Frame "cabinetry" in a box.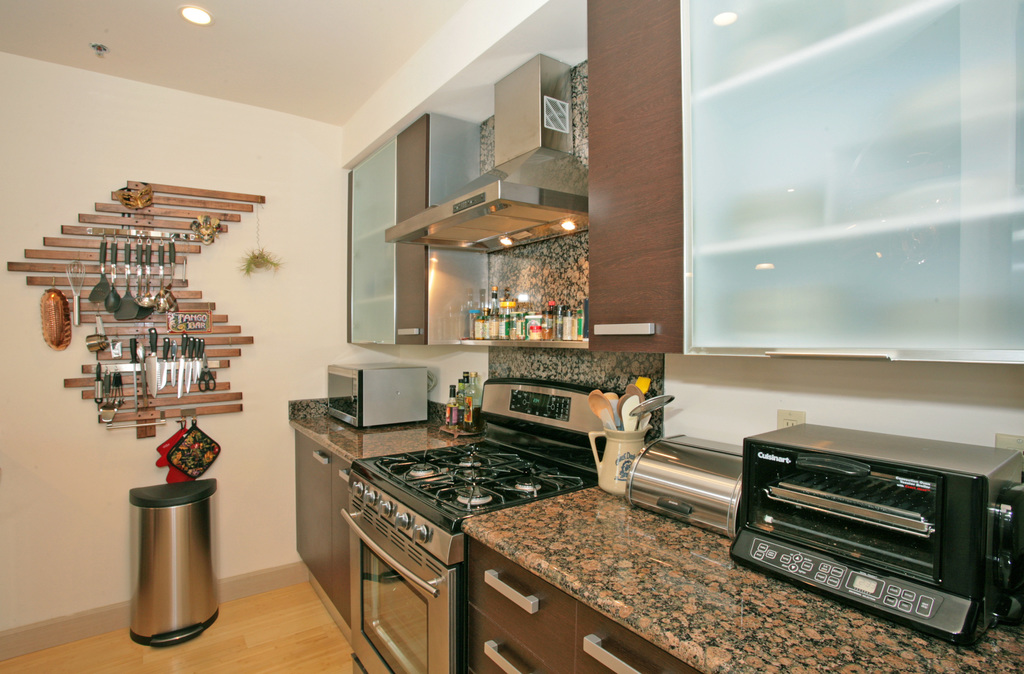
[x1=289, y1=420, x2=700, y2=673].
